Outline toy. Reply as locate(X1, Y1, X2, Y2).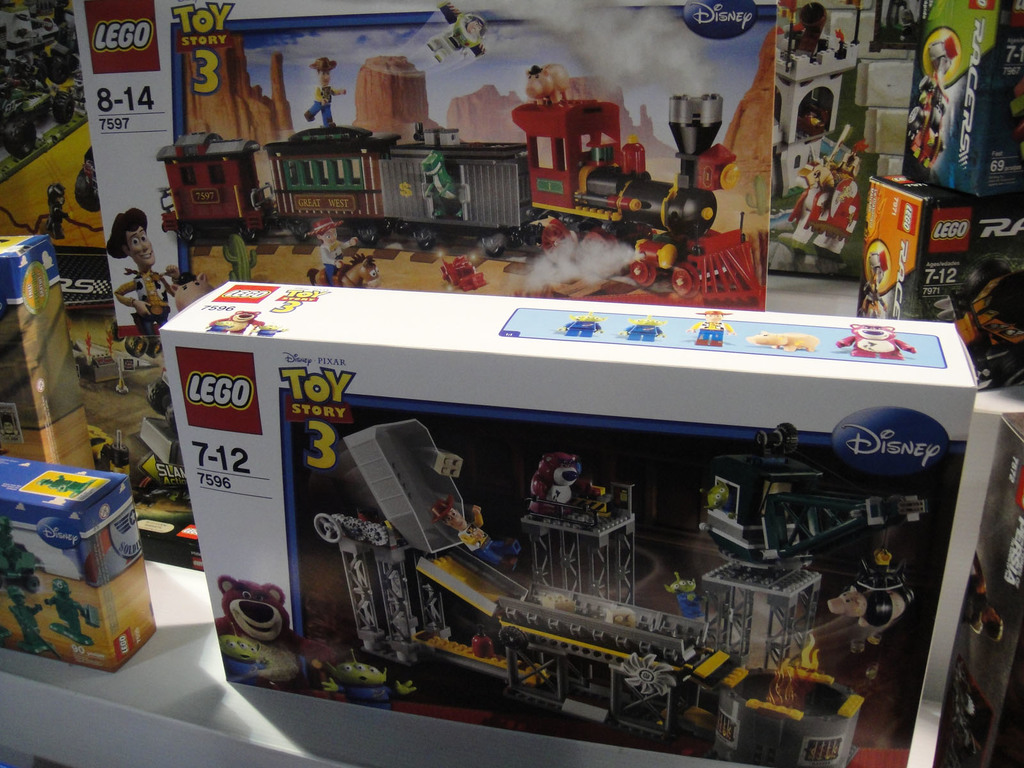
locate(931, 258, 1023, 392).
